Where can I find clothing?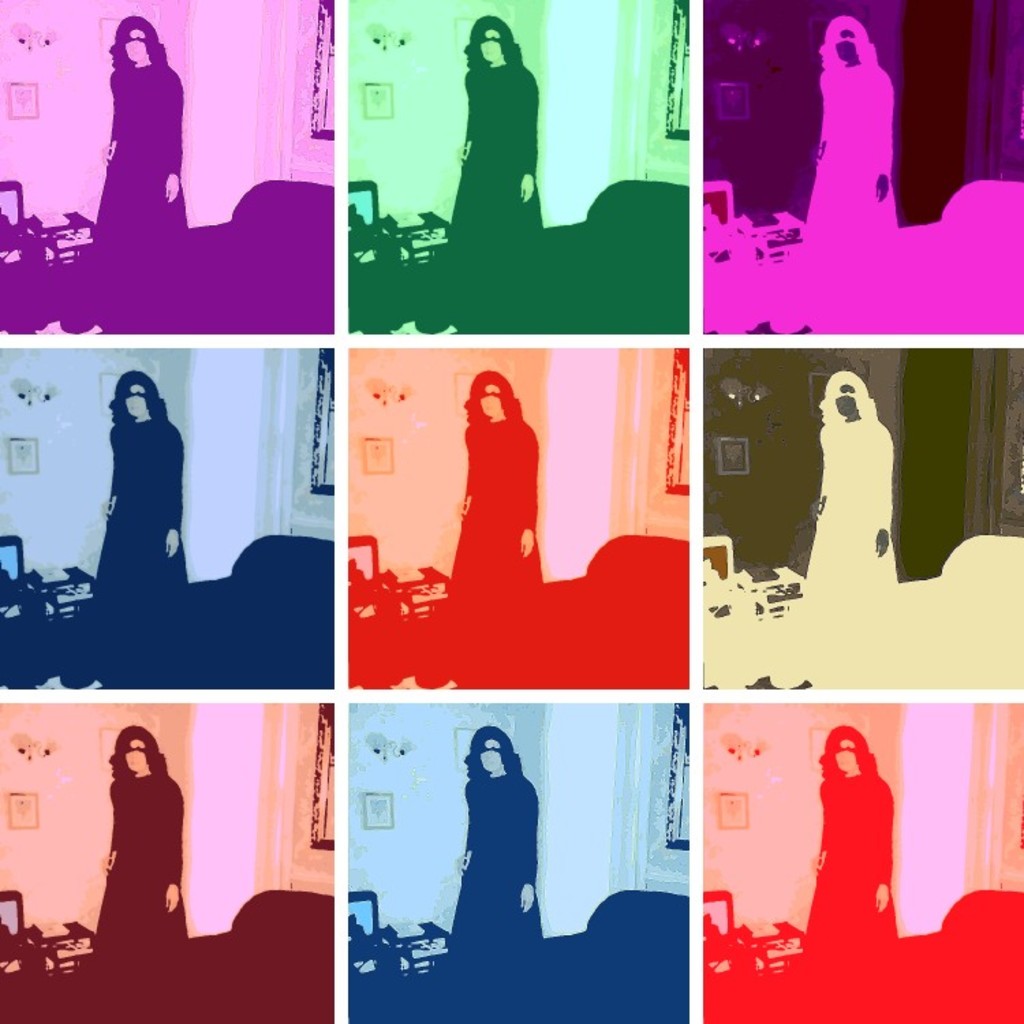
You can find it at left=801, top=421, right=902, bottom=594.
